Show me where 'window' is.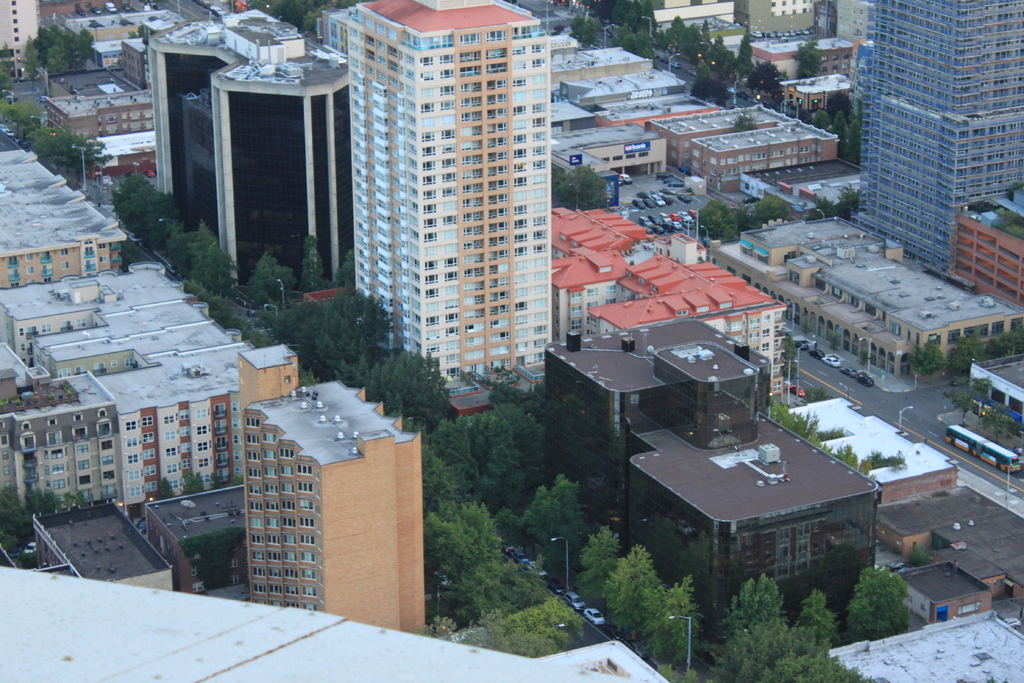
'window' is at (425, 289, 438, 297).
